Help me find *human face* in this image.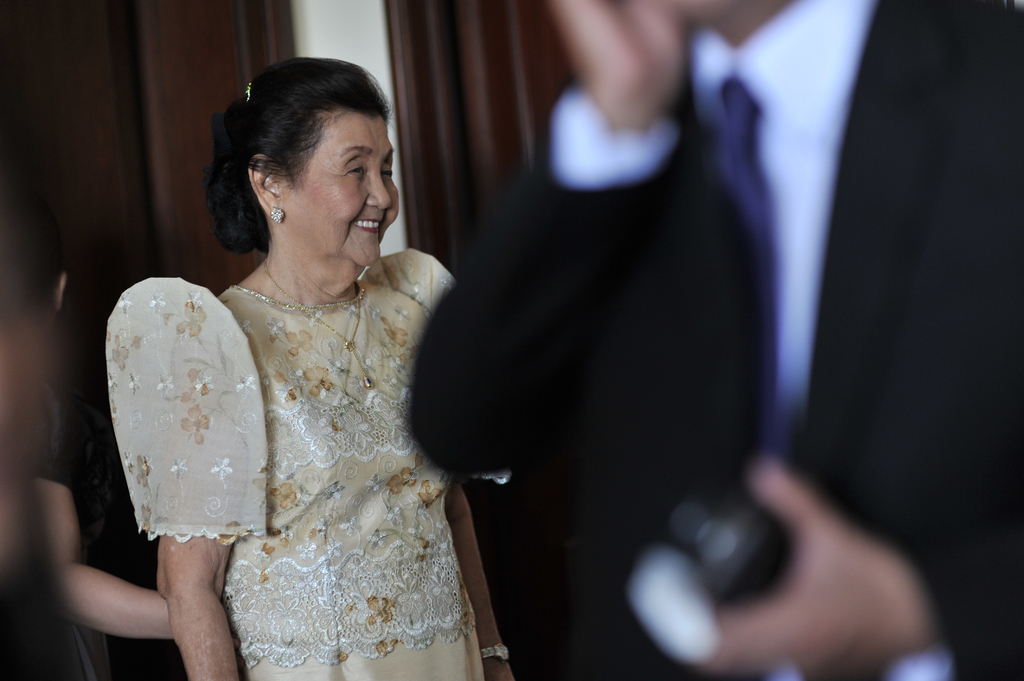
Found it: [293, 117, 402, 271].
